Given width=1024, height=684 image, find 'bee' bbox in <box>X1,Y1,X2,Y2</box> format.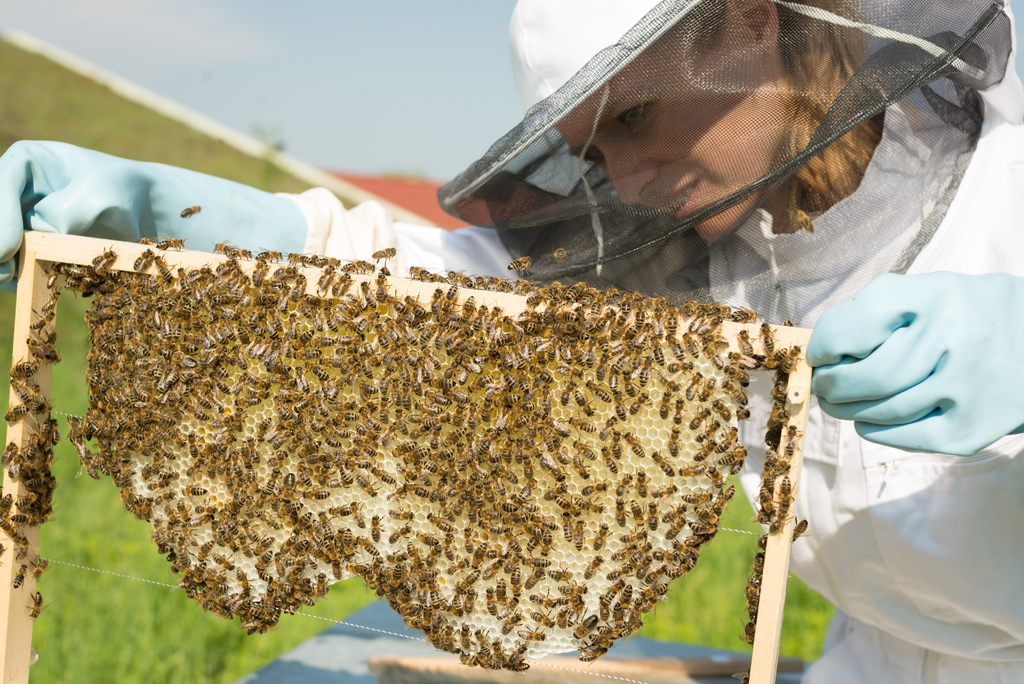
<box>234,248,255,261</box>.
